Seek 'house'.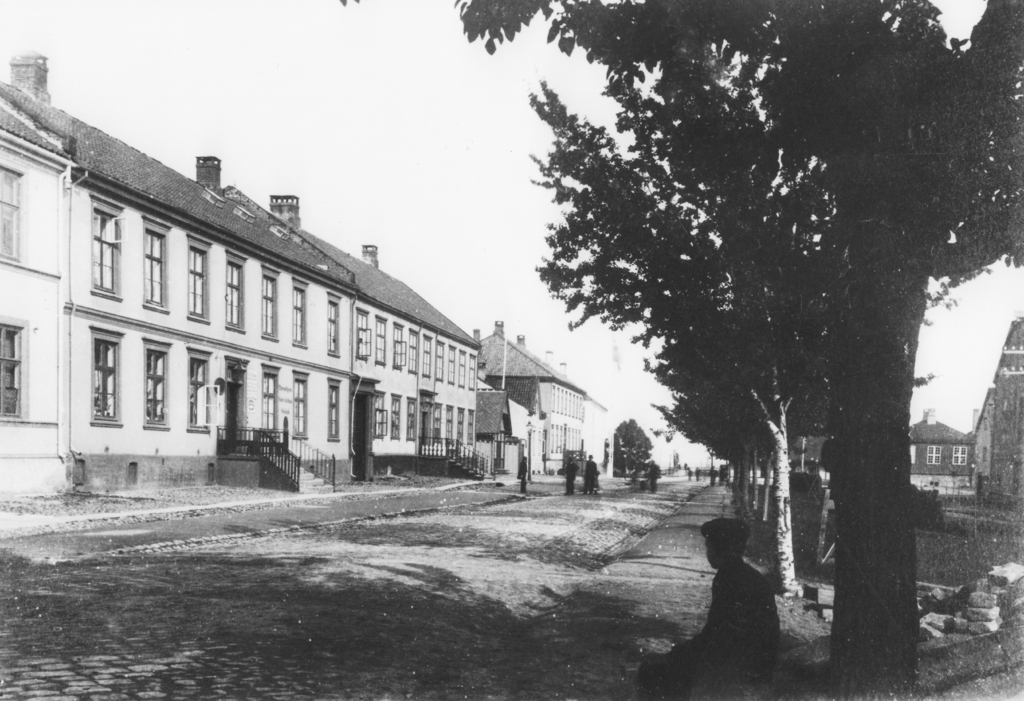
(x1=481, y1=317, x2=586, y2=478).
